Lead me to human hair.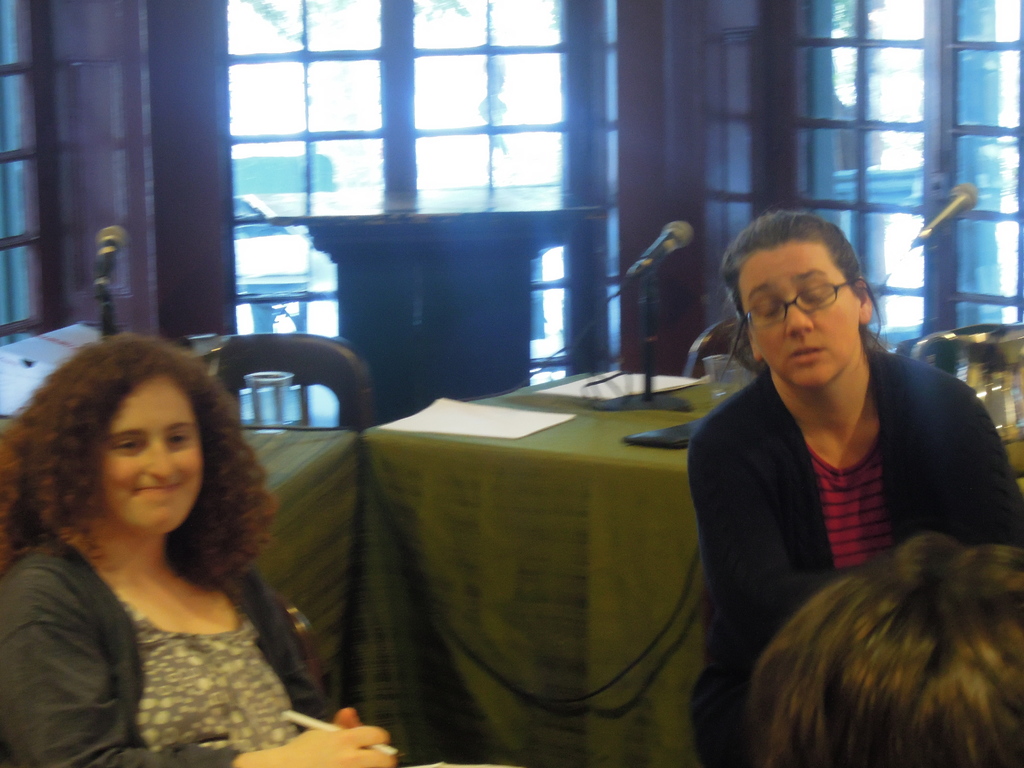
Lead to x1=717 y1=209 x2=903 y2=380.
